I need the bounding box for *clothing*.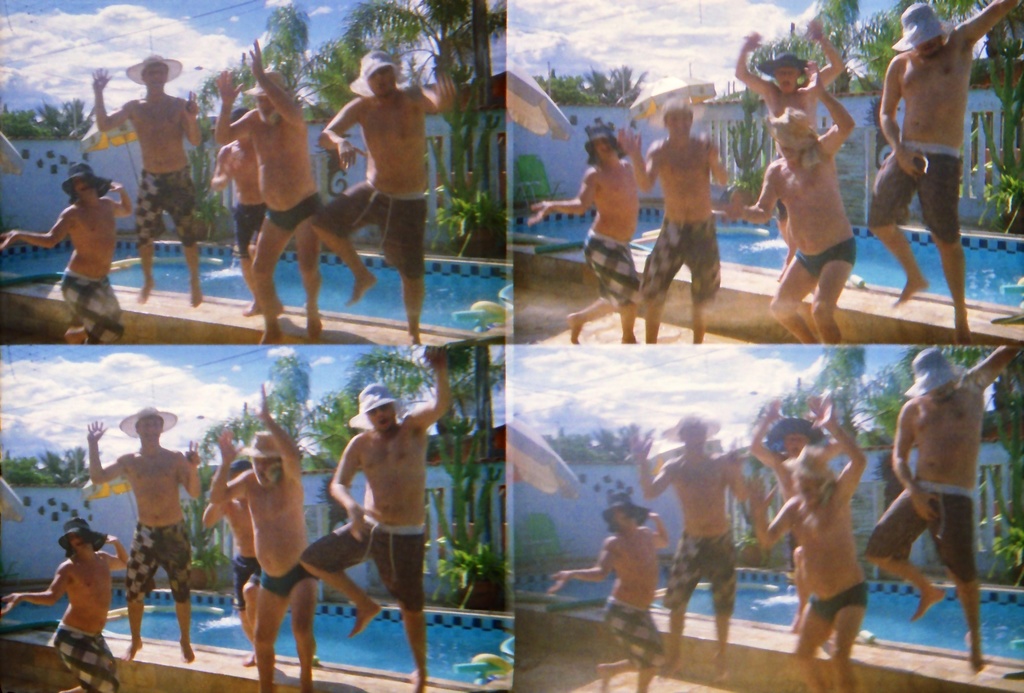
Here it is: box(855, 475, 976, 580).
